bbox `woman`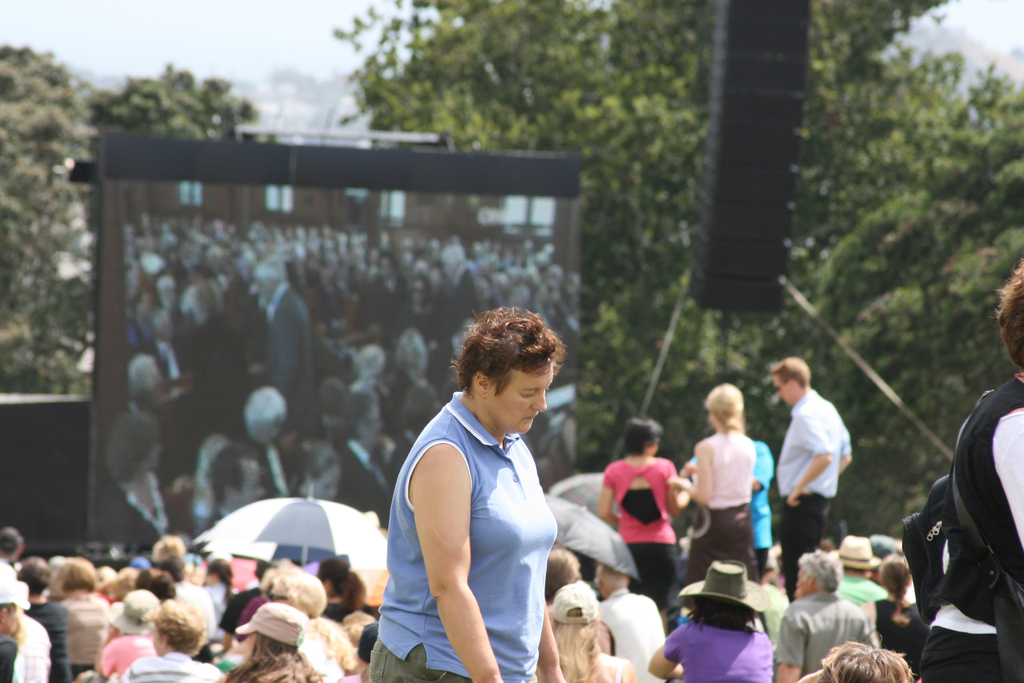
(37,559,107,671)
